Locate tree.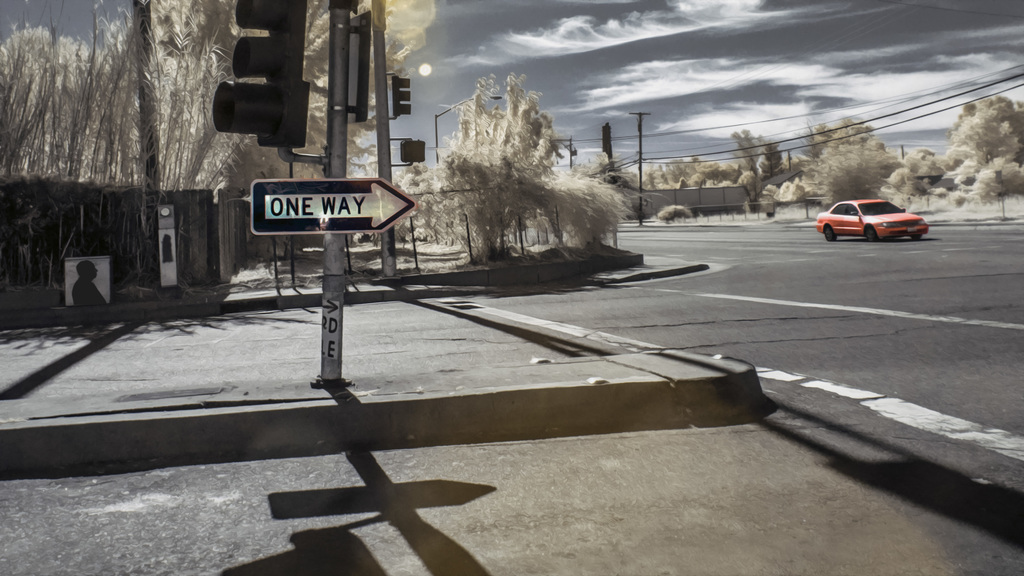
Bounding box: region(424, 63, 587, 259).
